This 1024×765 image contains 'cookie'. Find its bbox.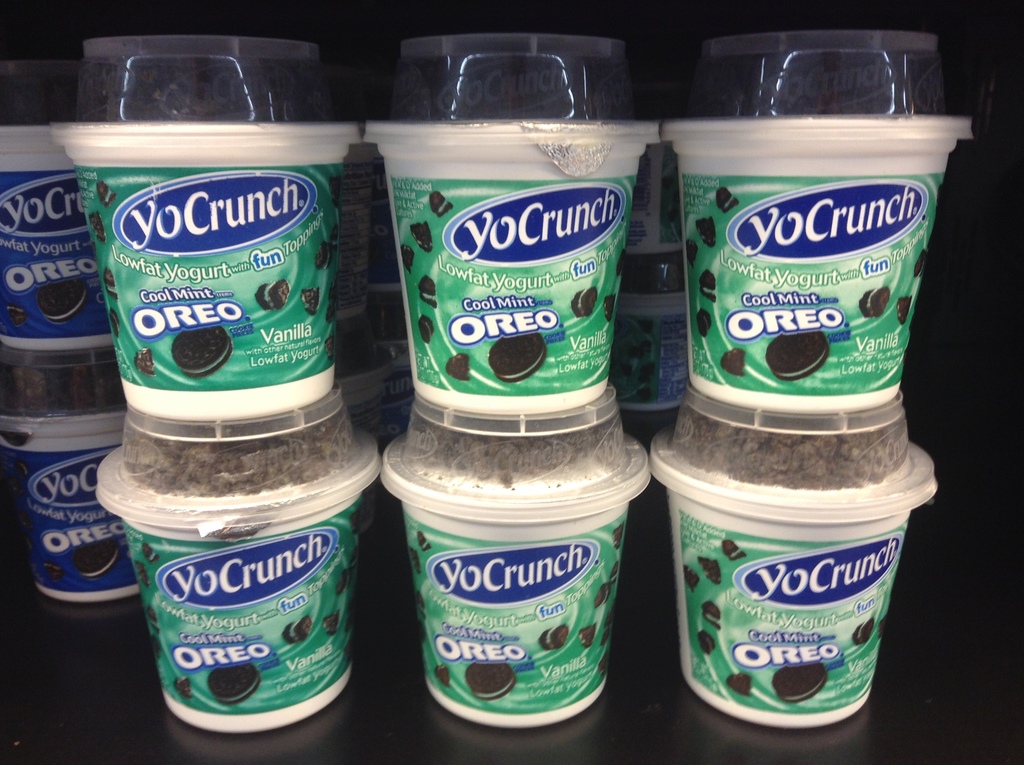
detection(208, 664, 258, 706).
